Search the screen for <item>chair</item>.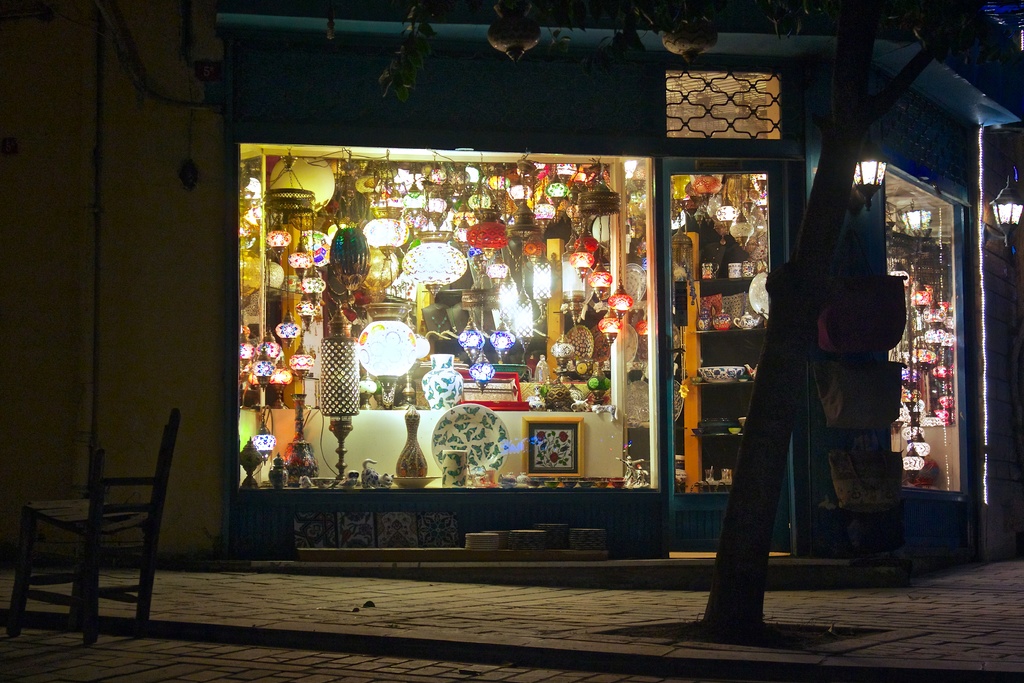
Found at (31,422,185,652).
